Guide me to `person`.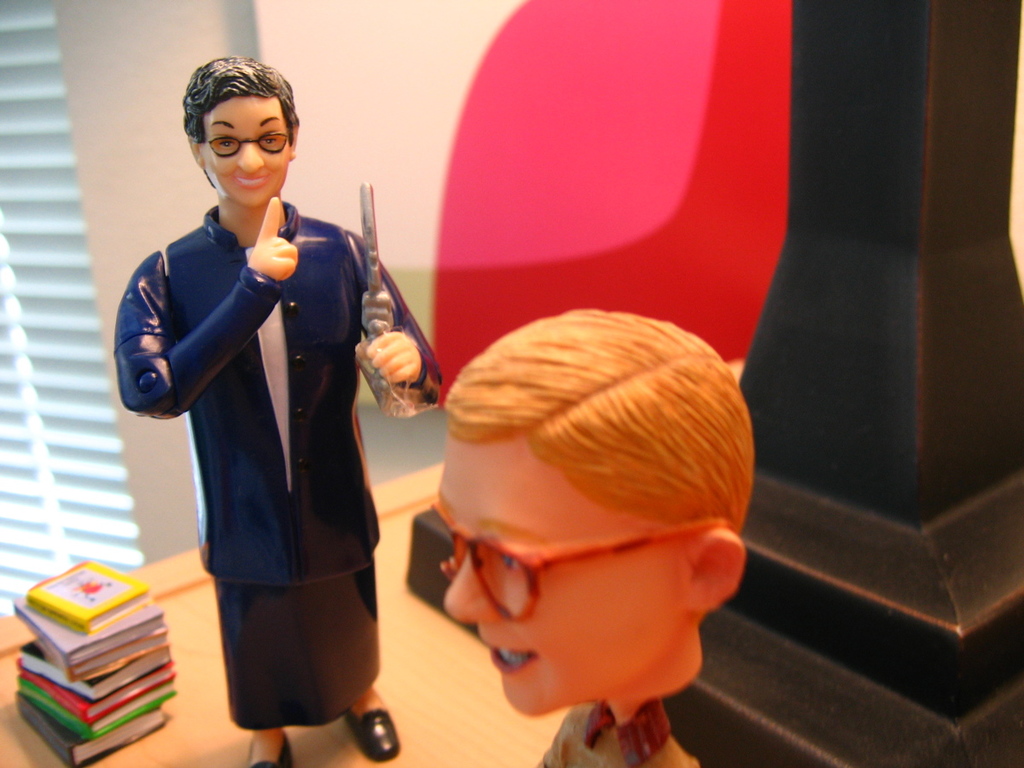
Guidance: 443 311 754 766.
